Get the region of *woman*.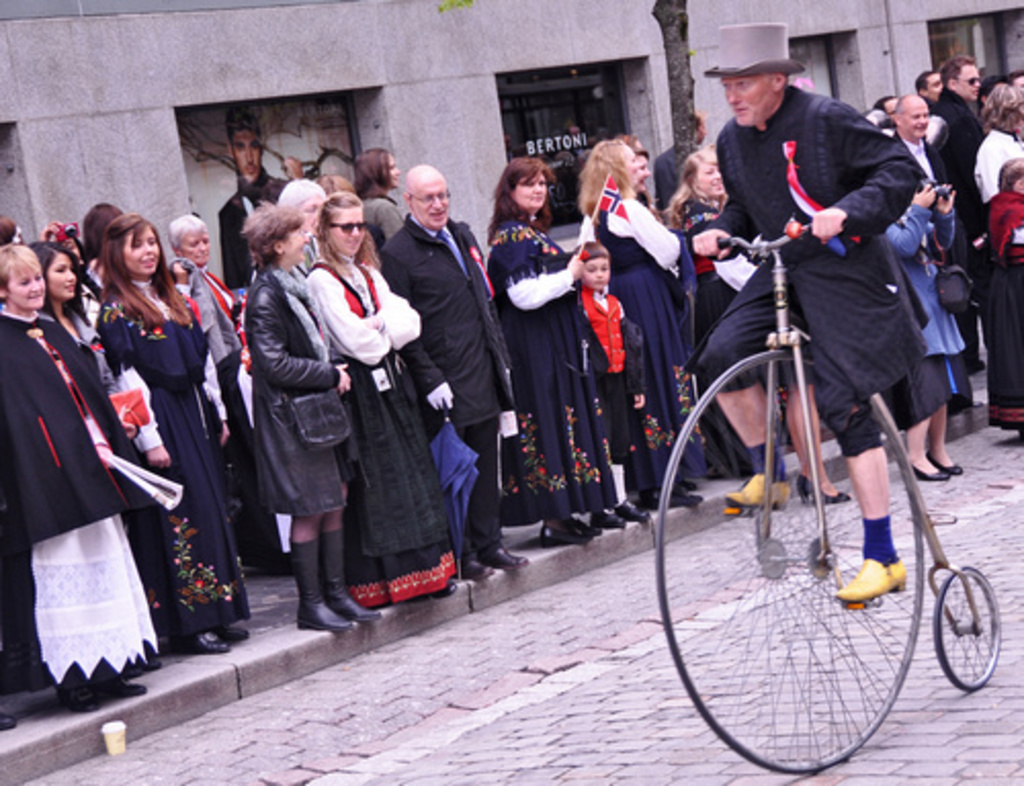
select_region(573, 139, 694, 516).
